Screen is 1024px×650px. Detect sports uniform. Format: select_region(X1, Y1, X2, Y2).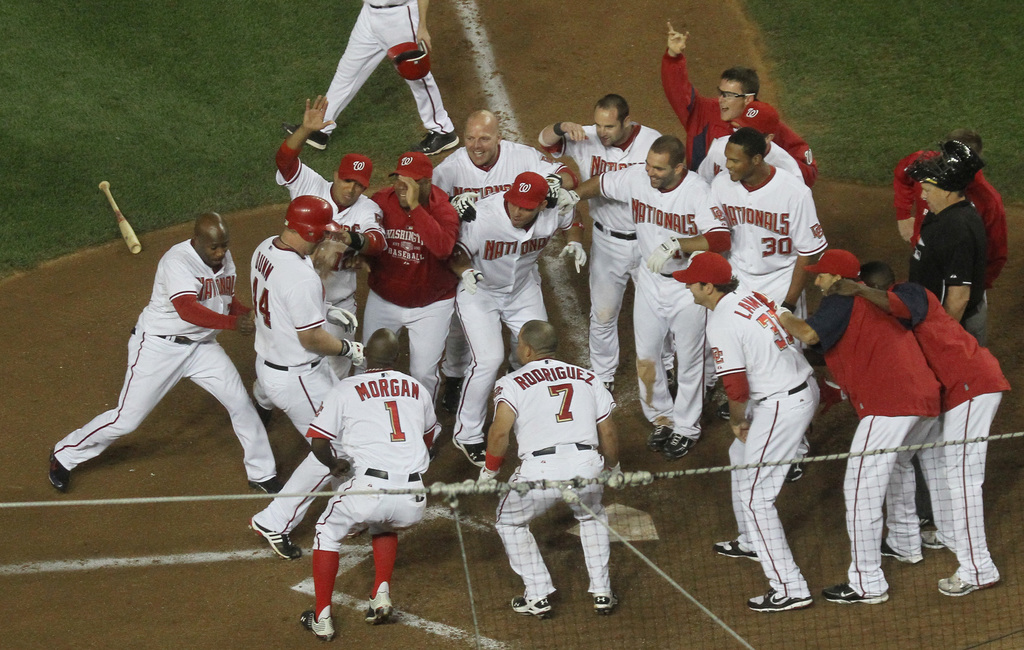
select_region(433, 139, 572, 405).
